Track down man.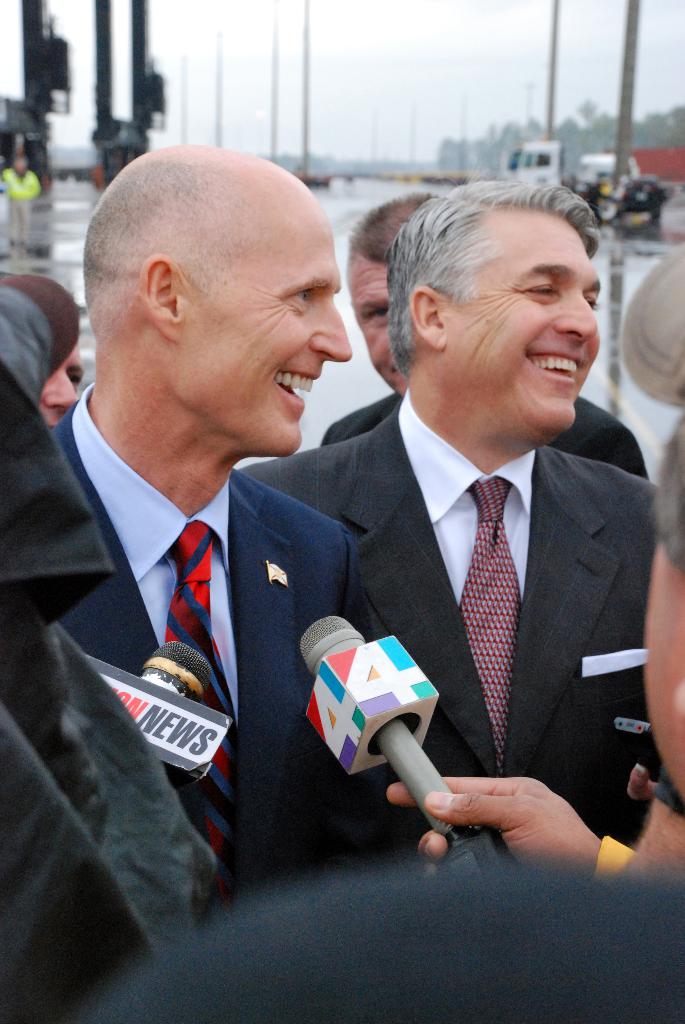
Tracked to x1=70, y1=407, x2=684, y2=1023.
